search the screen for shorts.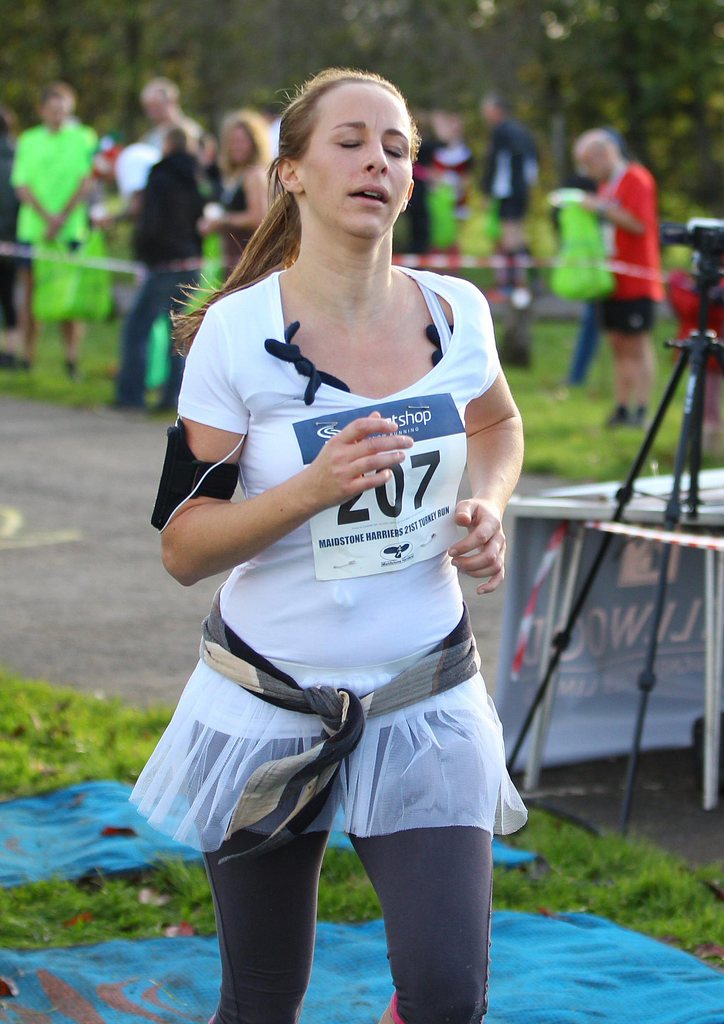
Found at 498 200 533 223.
